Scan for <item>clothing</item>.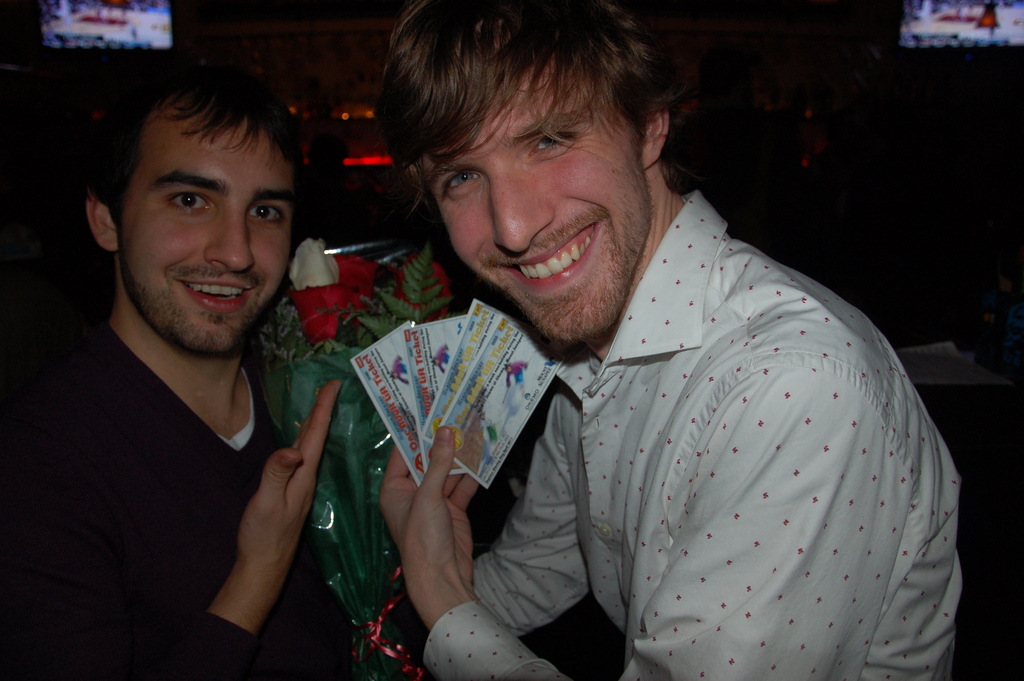
Scan result: bbox=(75, 326, 339, 680).
